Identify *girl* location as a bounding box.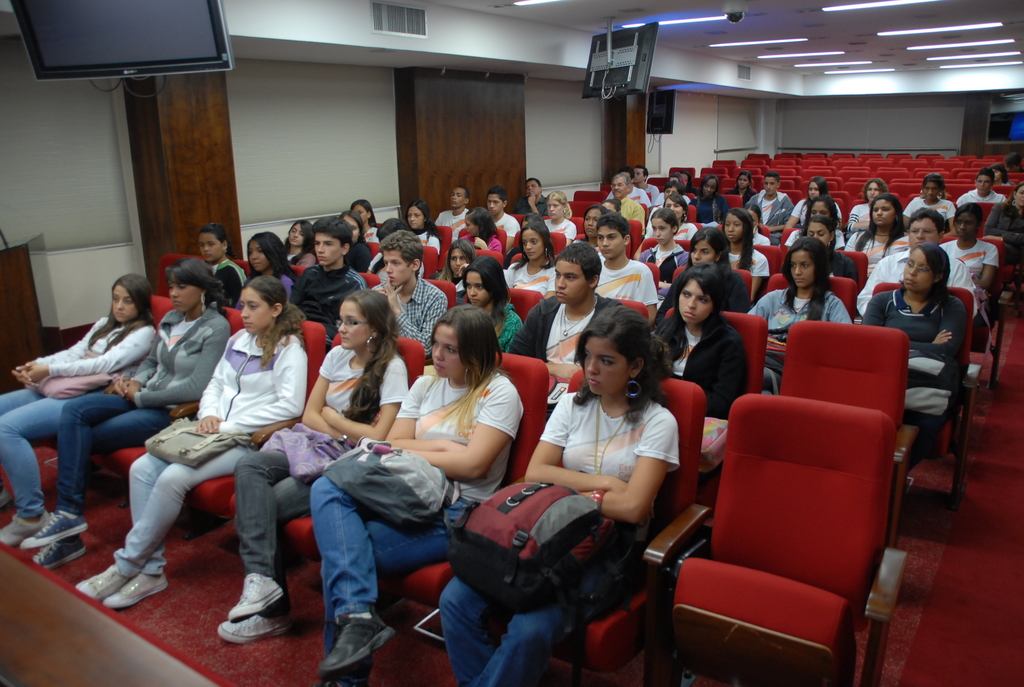
726, 173, 754, 201.
